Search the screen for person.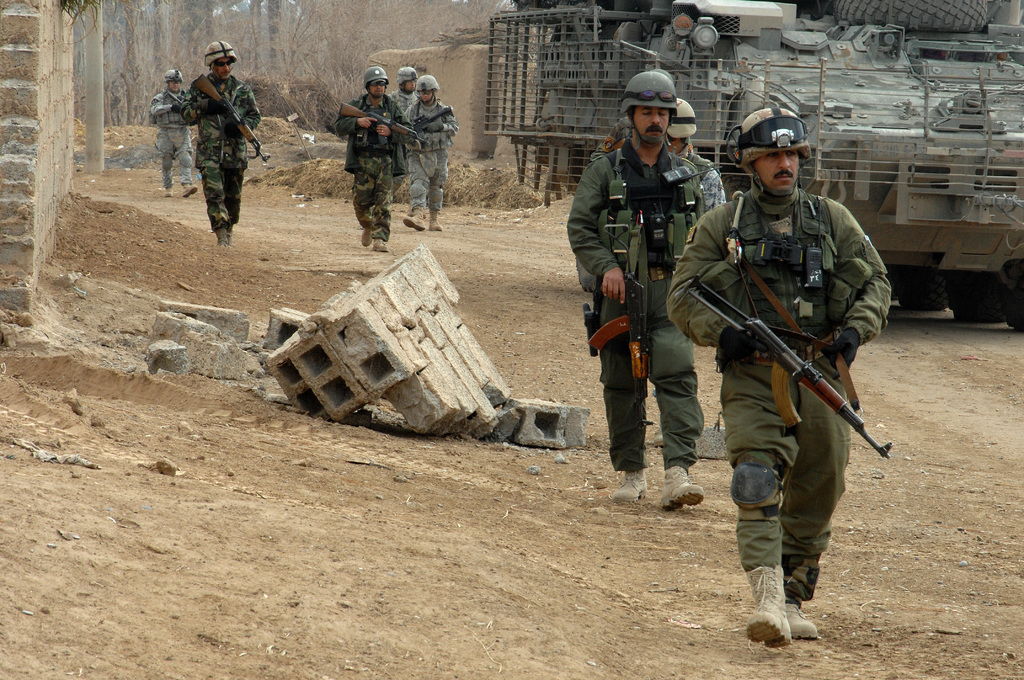
Found at bbox=[179, 42, 260, 247].
